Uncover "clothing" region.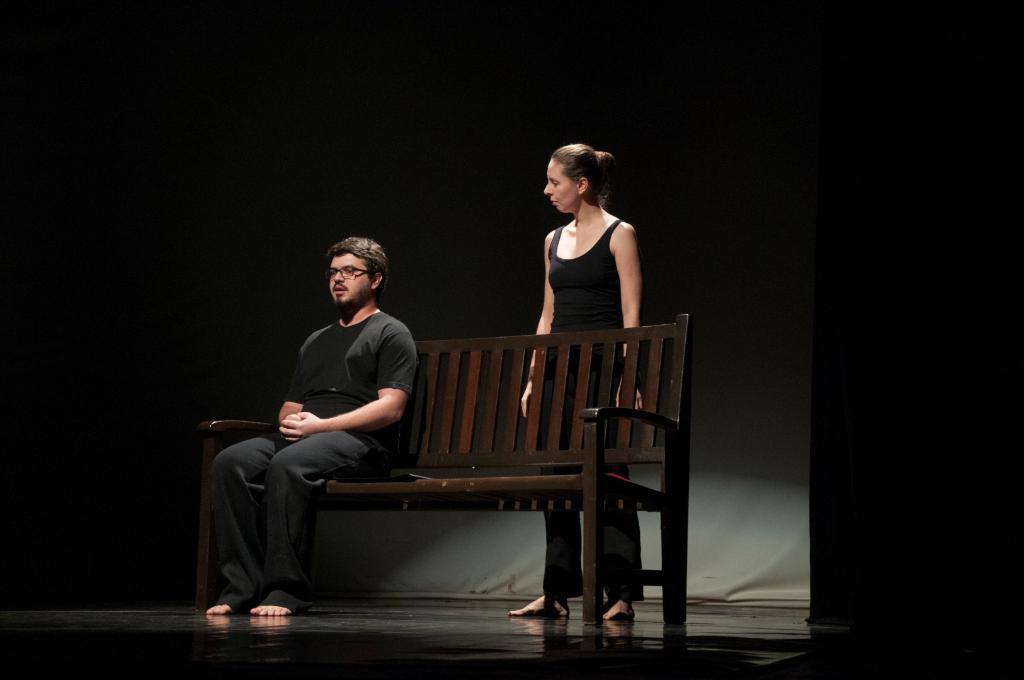
Uncovered: 543/213/635/596.
